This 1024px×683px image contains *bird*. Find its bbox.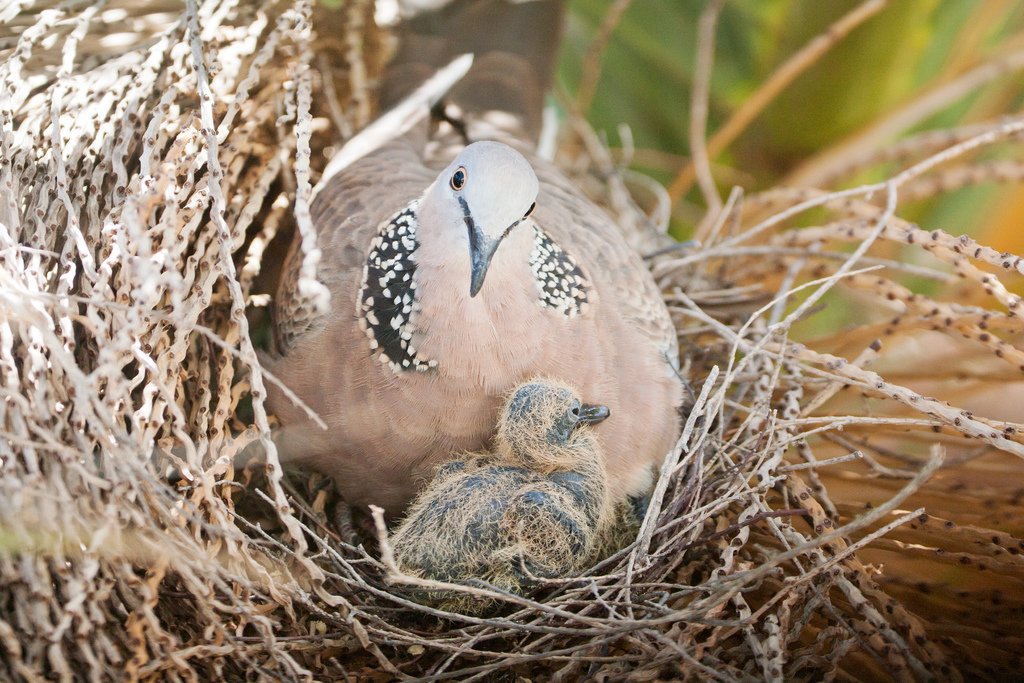
383, 374, 625, 621.
